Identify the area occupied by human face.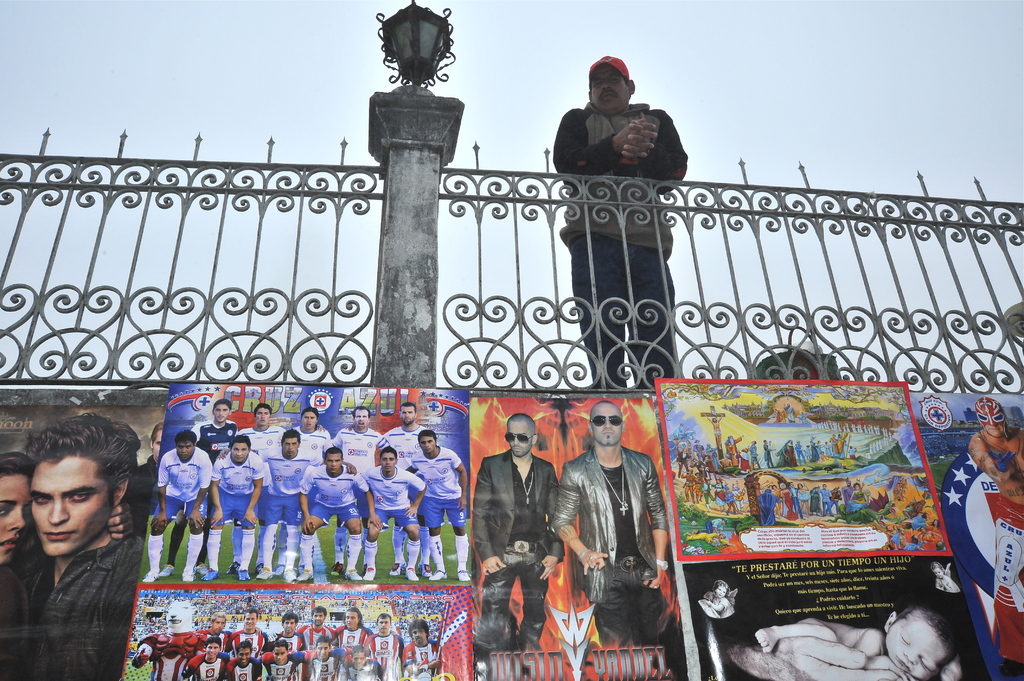
Area: BBox(589, 401, 622, 446).
